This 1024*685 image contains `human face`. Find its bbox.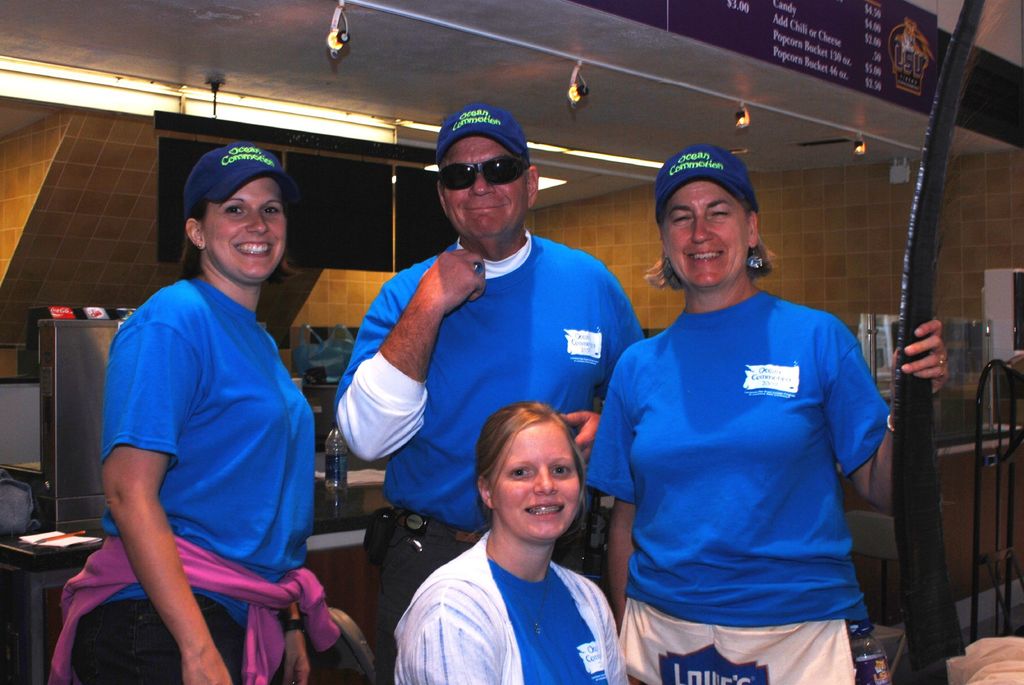
[left=486, top=421, right=582, bottom=540].
